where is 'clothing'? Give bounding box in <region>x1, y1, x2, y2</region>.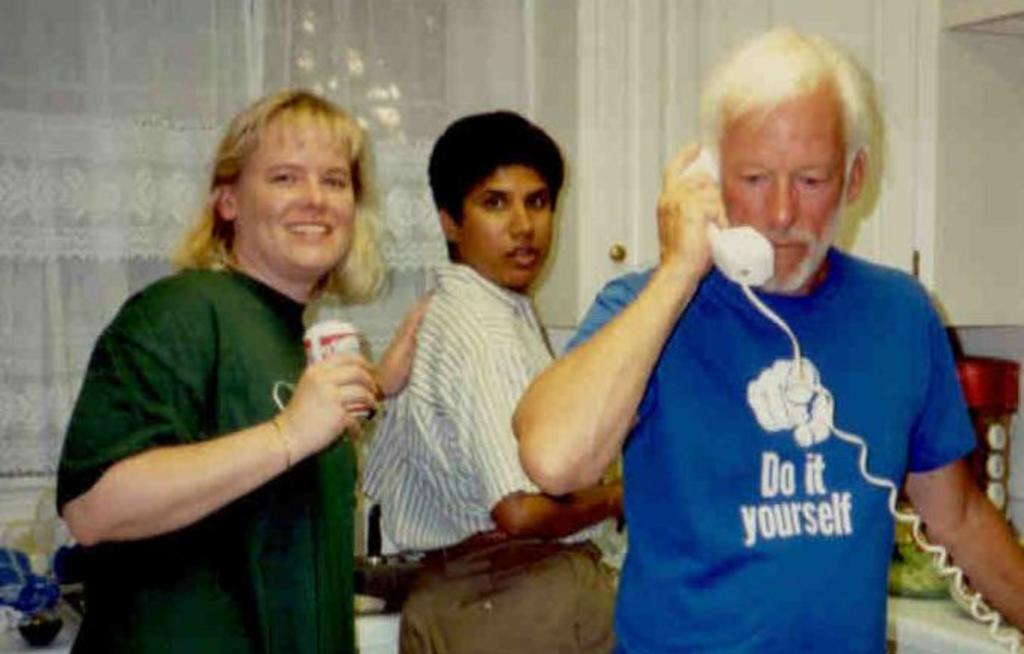
<region>589, 205, 967, 653</region>.
